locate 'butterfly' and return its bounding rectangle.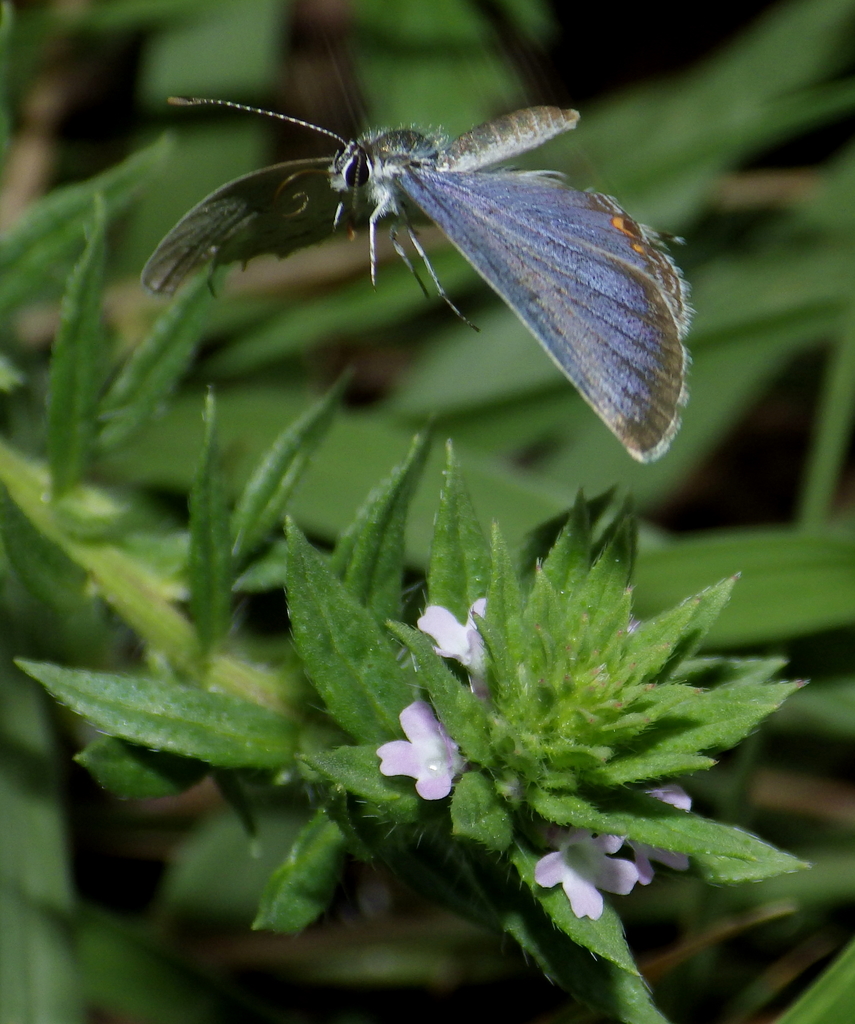
146/48/694/455.
